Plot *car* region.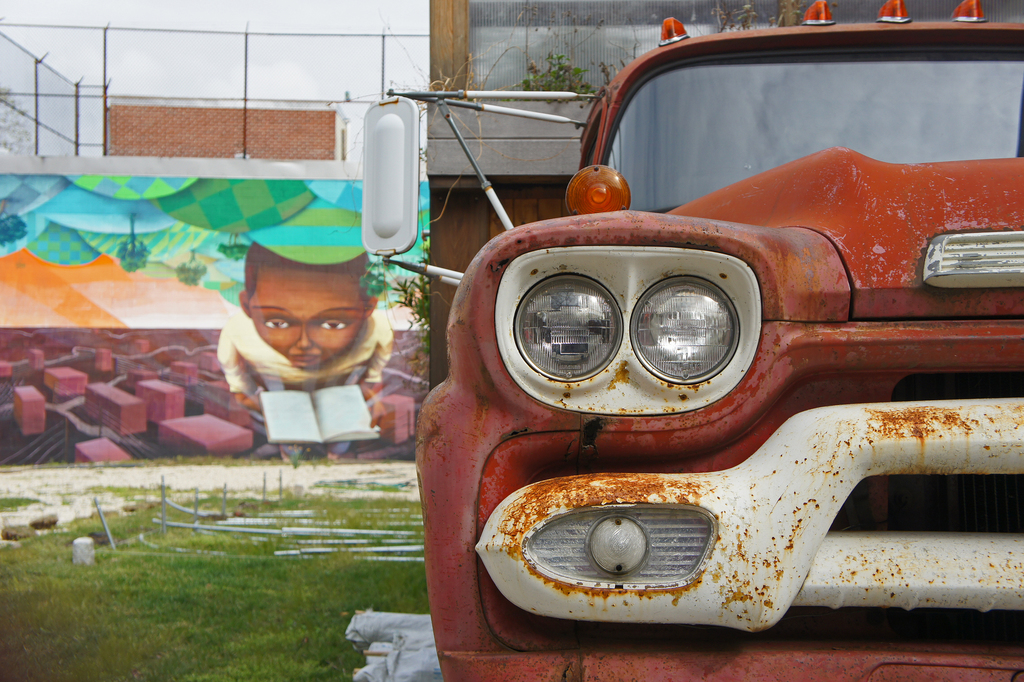
Plotted at region(362, 0, 1023, 681).
